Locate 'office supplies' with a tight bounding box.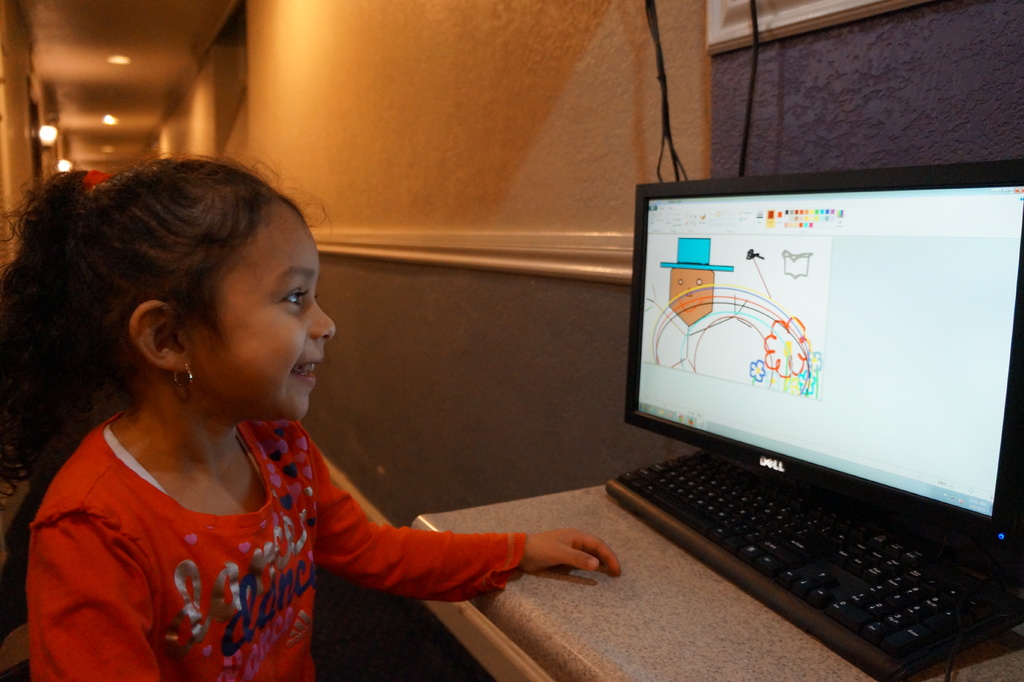
(611, 453, 1015, 681).
